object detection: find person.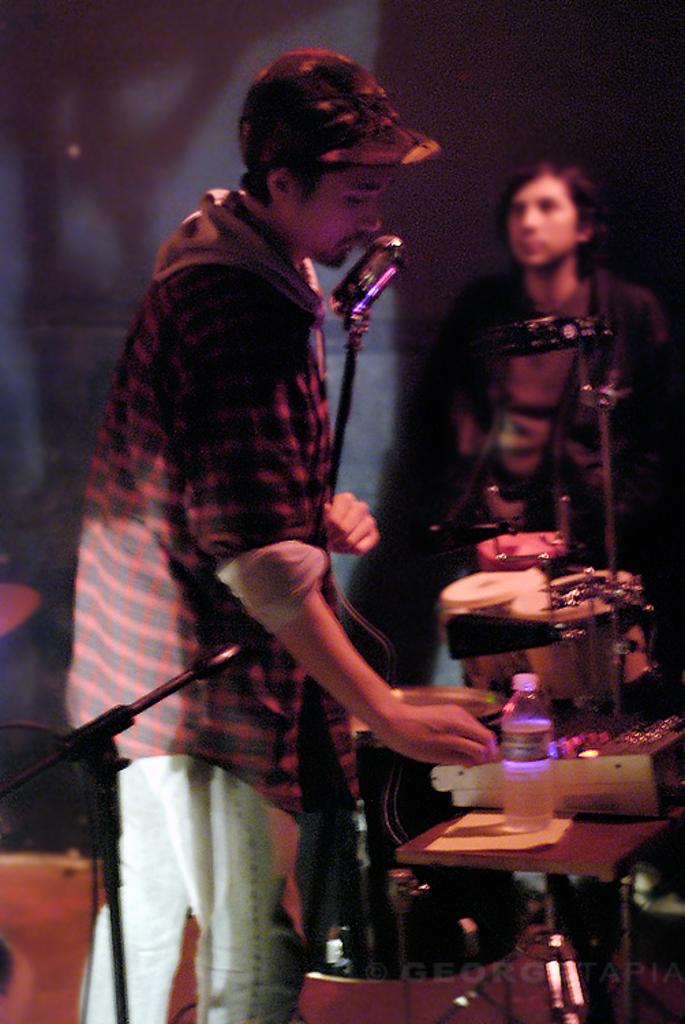
pyautogui.locateOnScreen(56, 46, 499, 1023).
